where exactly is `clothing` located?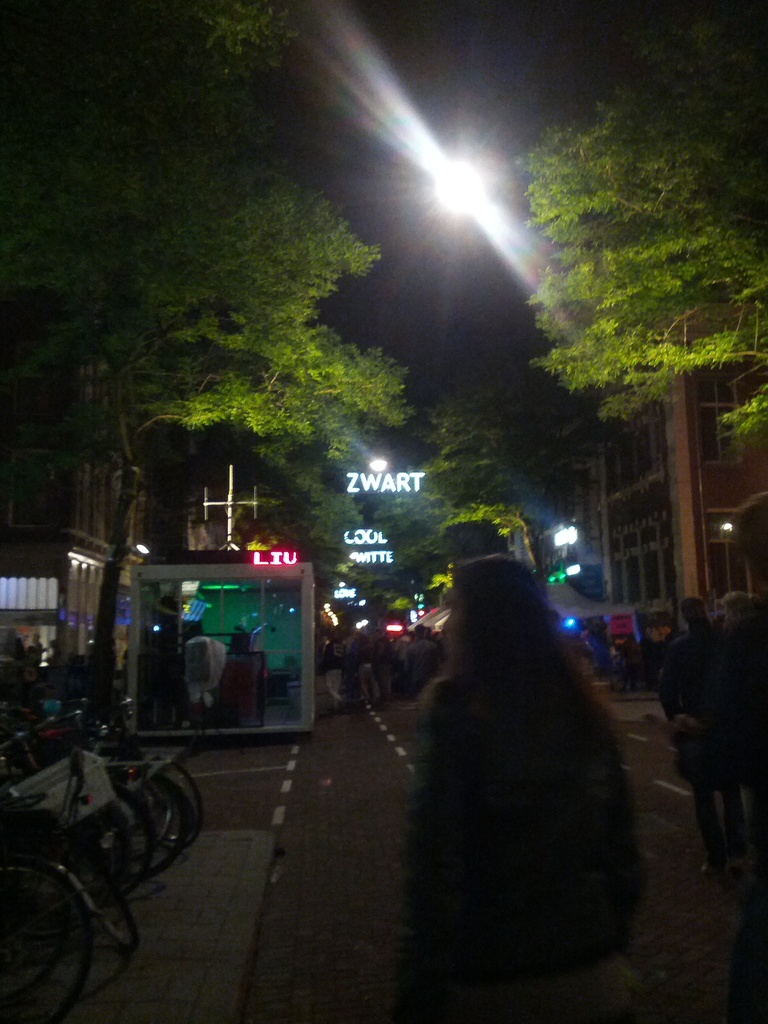
Its bounding box is <region>399, 698, 657, 1023</region>.
